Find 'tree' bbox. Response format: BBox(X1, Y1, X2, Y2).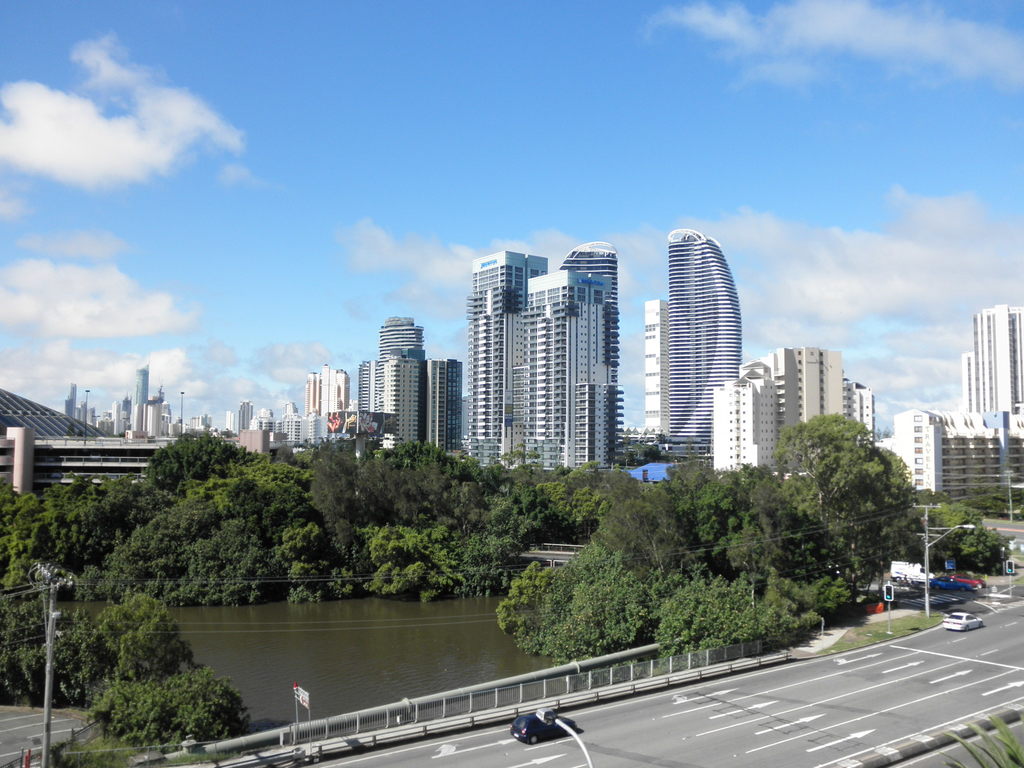
BBox(0, 478, 43, 586).
